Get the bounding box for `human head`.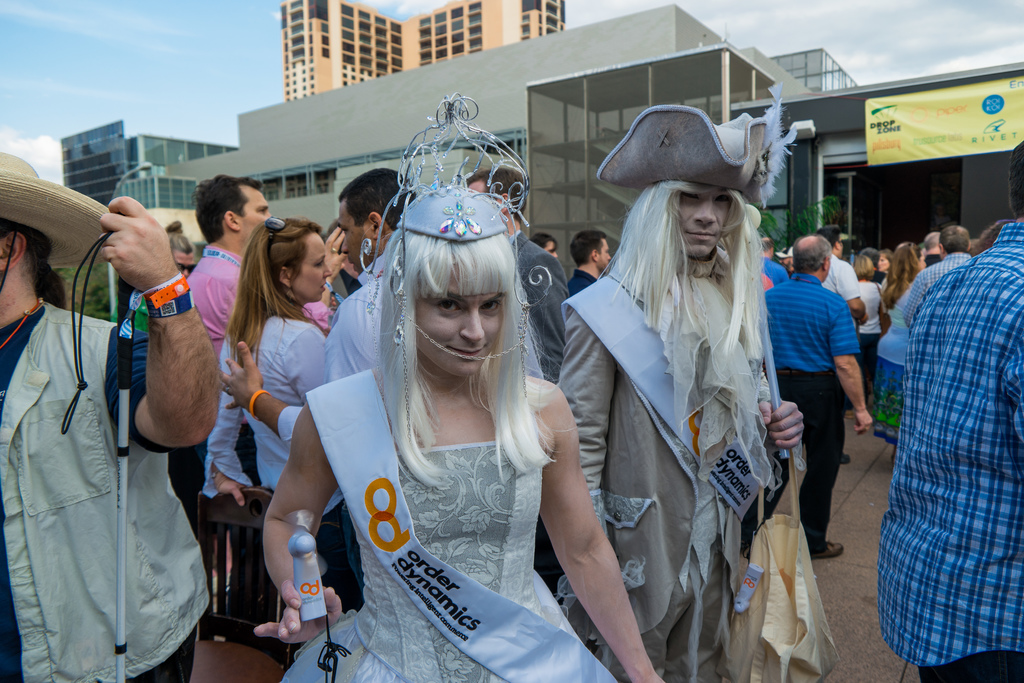
bbox=[244, 219, 333, 304].
